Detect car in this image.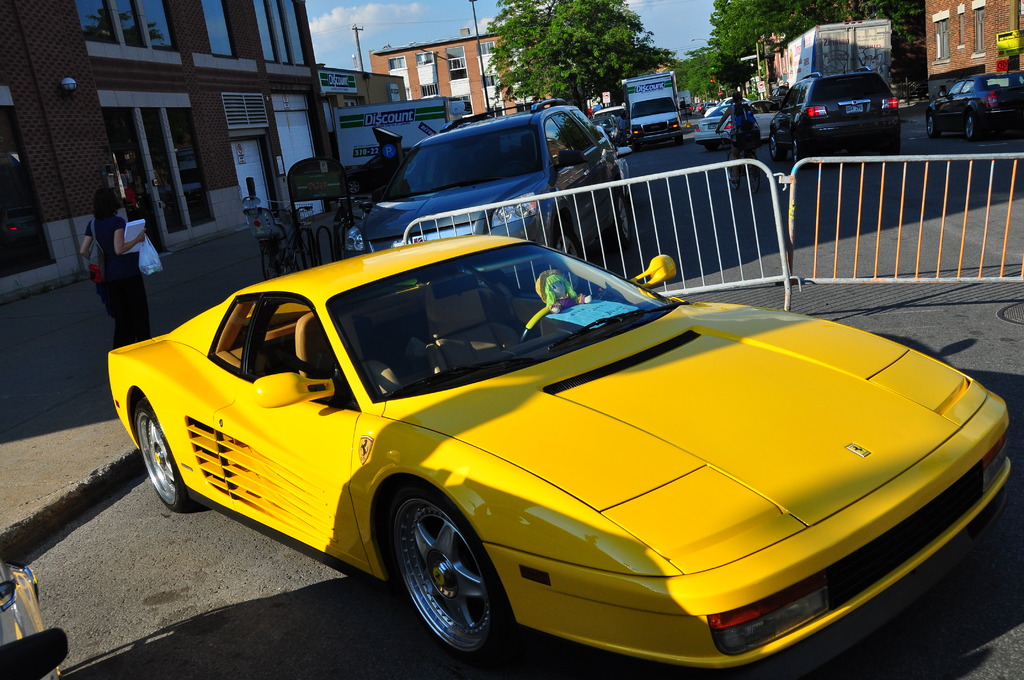
Detection: 593 104 631 144.
